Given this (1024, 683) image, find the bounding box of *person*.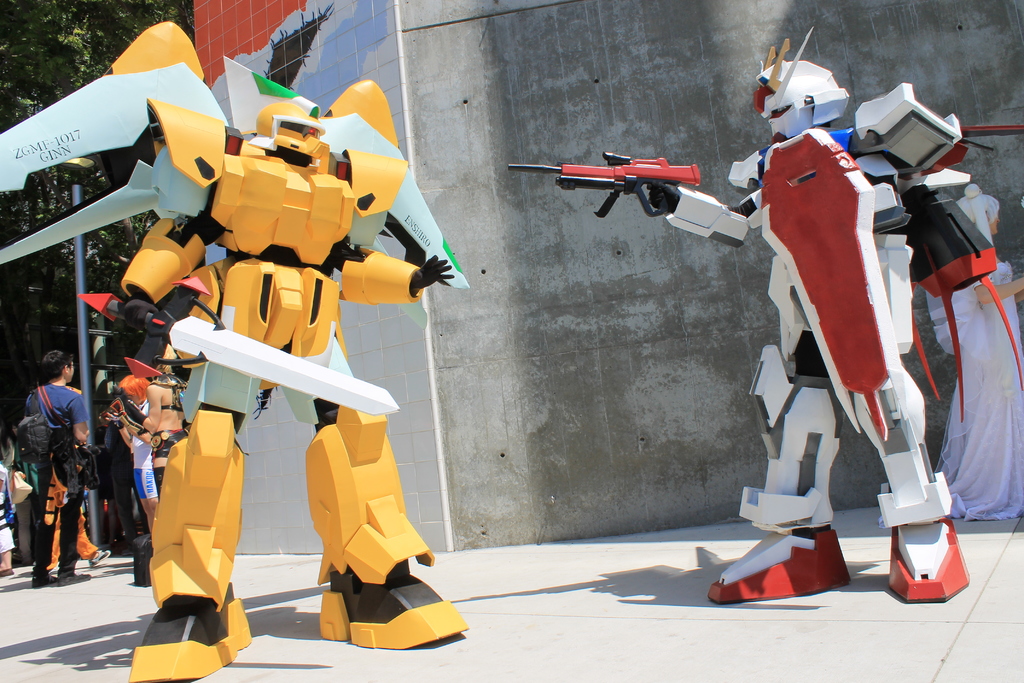
bbox=[929, 176, 1023, 525].
